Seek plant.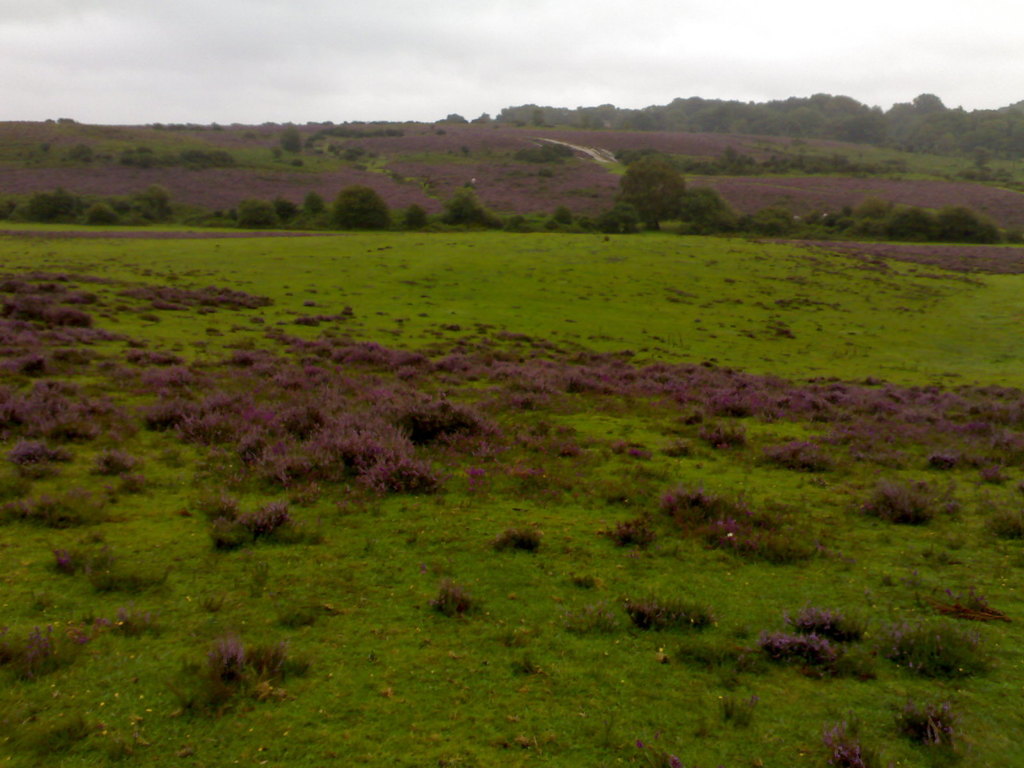
bbox=[895, 700, 952, 742].
